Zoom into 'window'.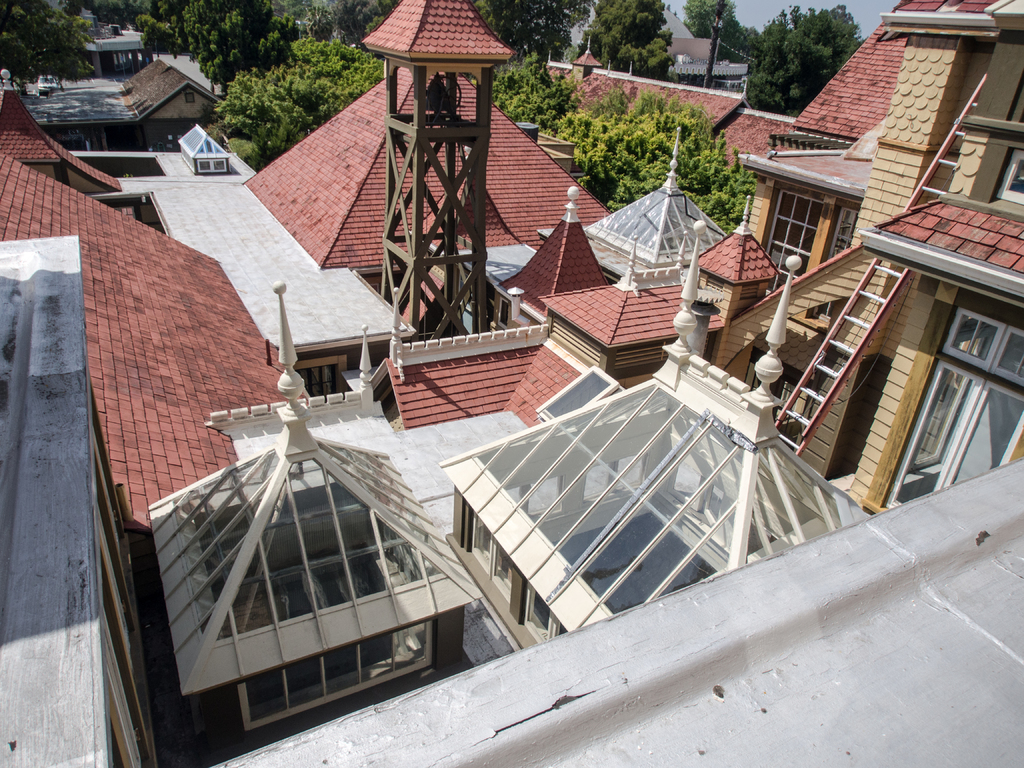
Zoom target: (745,348,813,447).
